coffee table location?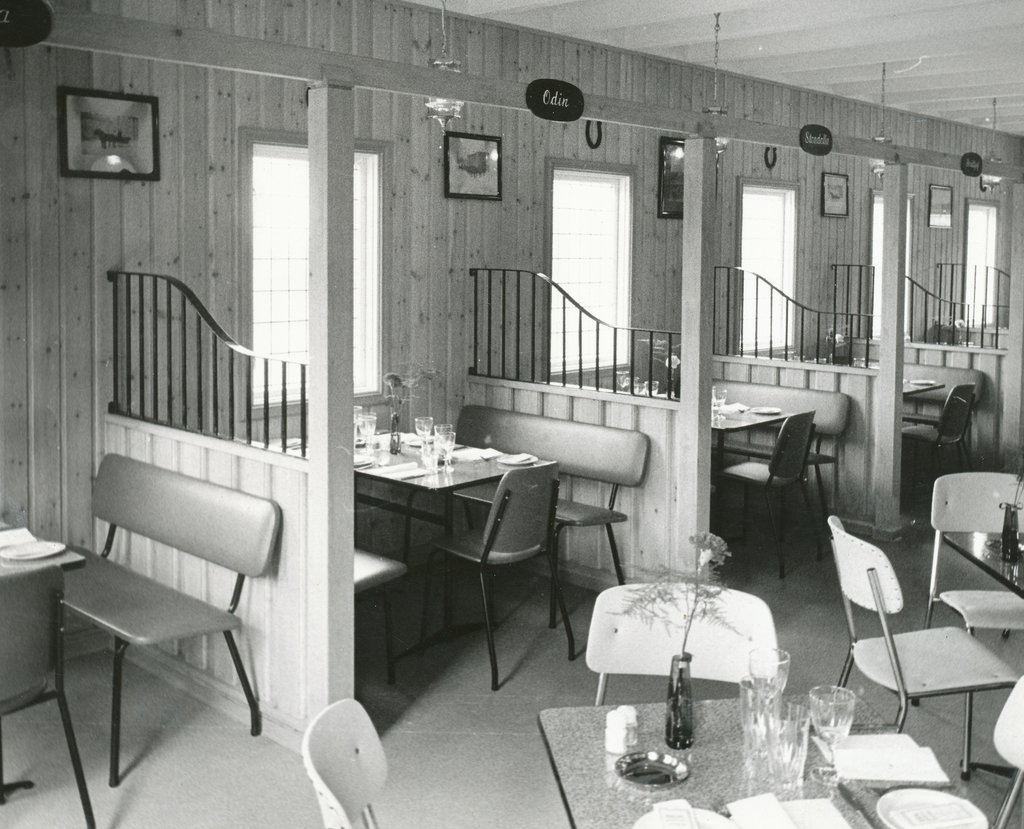
(left=0, top=513, right=83, bottom=592)
